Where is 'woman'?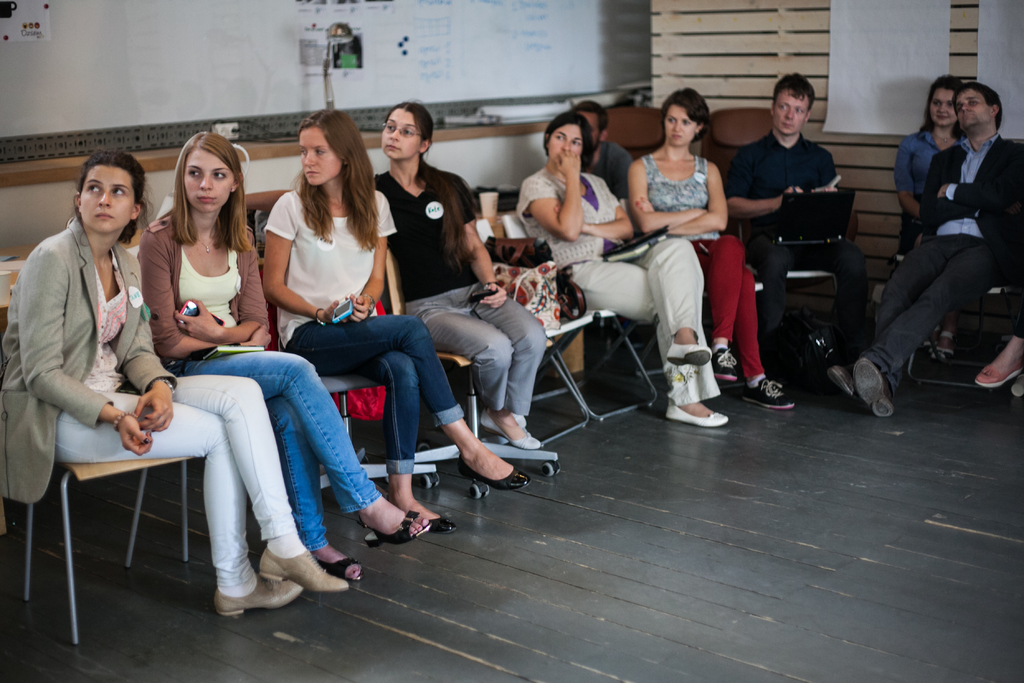
[515,111,733,425].
